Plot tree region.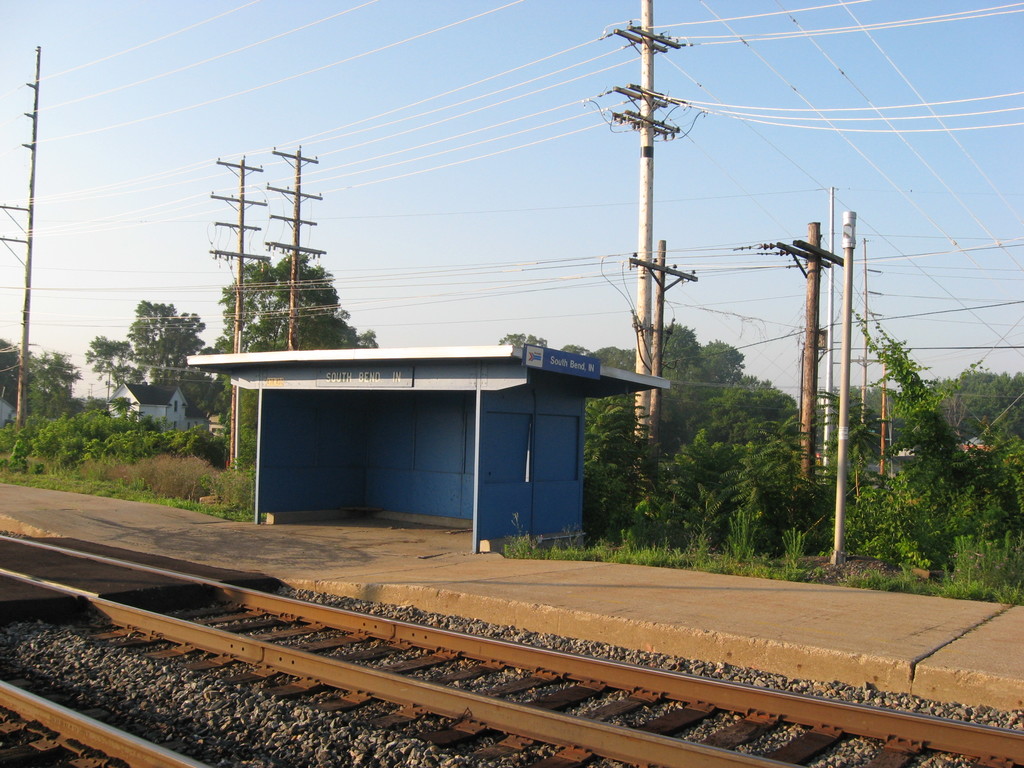
Plotted at [77,331,136,401].
